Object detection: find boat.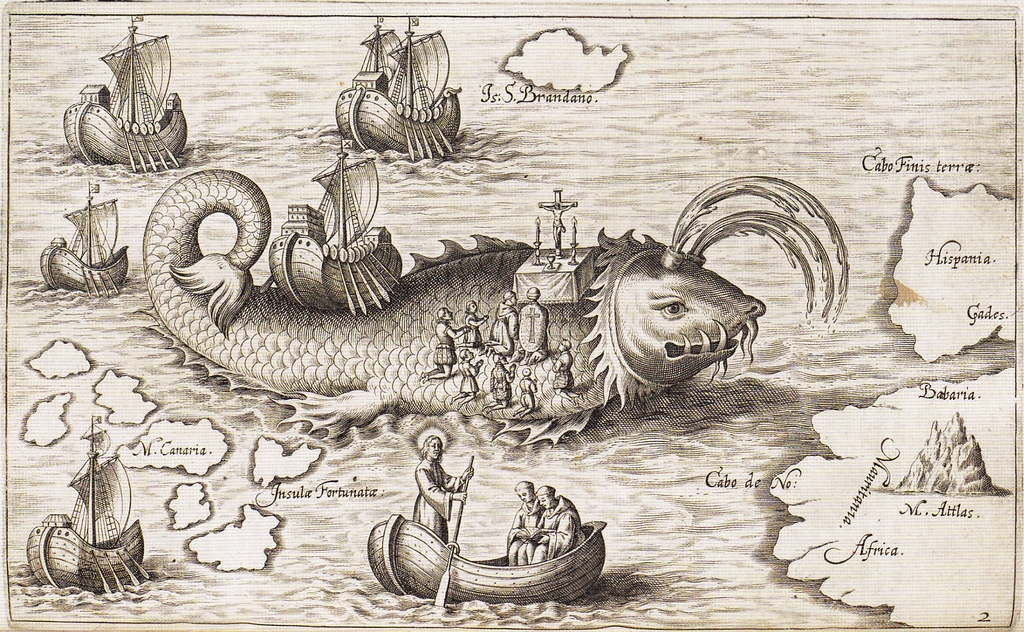
(374, 515, 609, 602).
